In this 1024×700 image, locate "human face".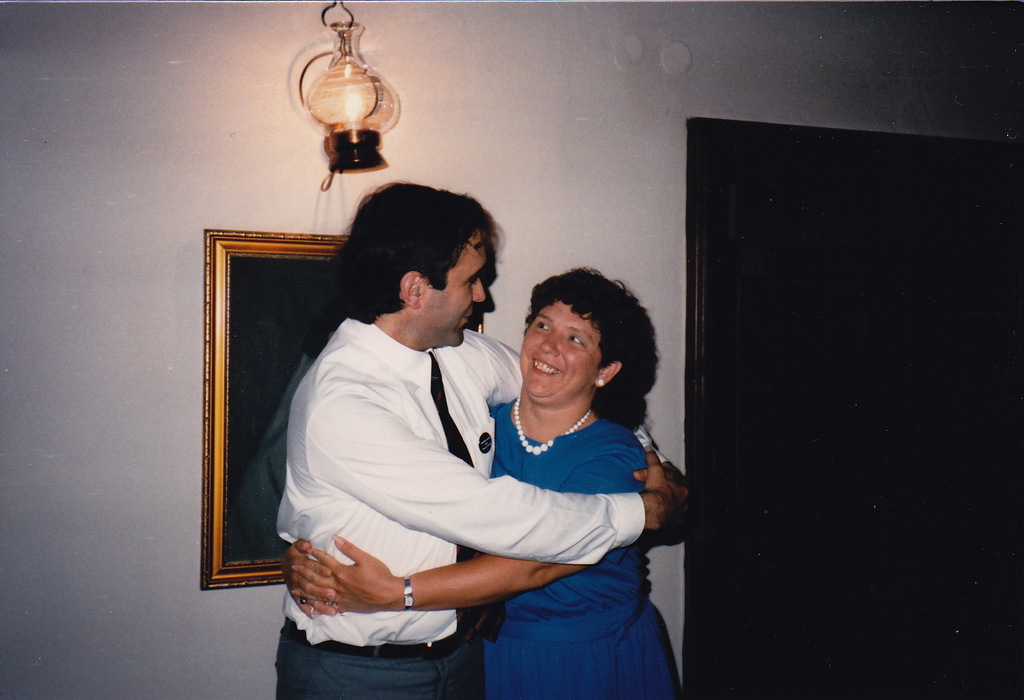
Bounding box: crop(515, 304, 606, 404).
